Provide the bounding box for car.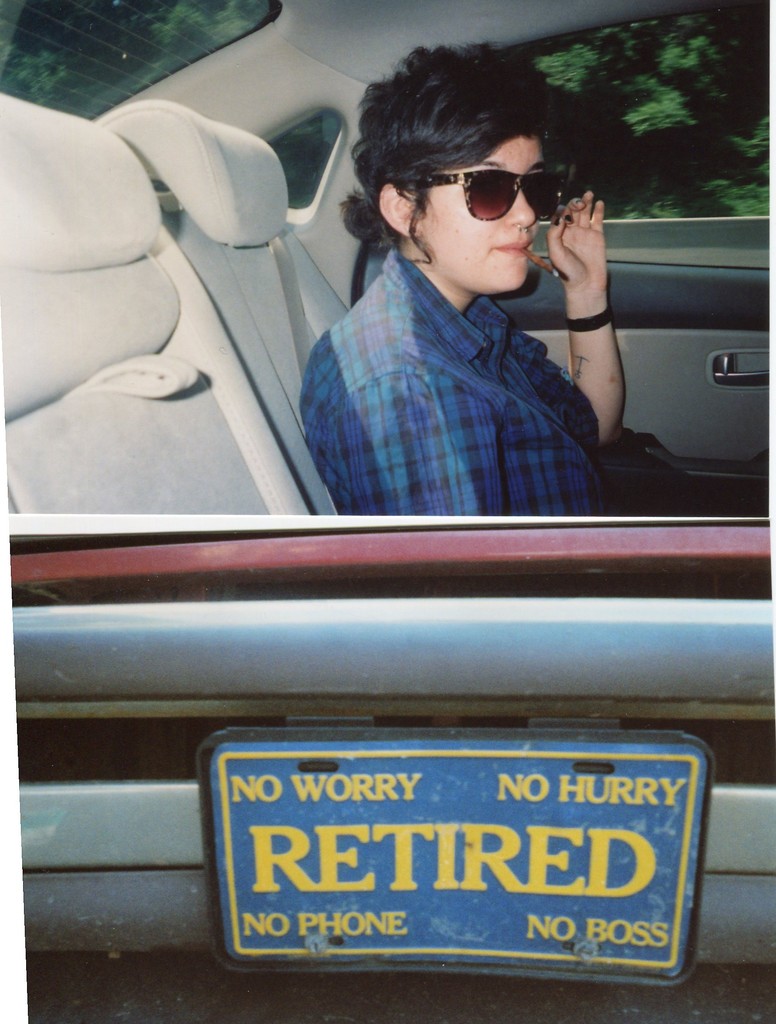
l=4, t=0, r=767, b=781.
